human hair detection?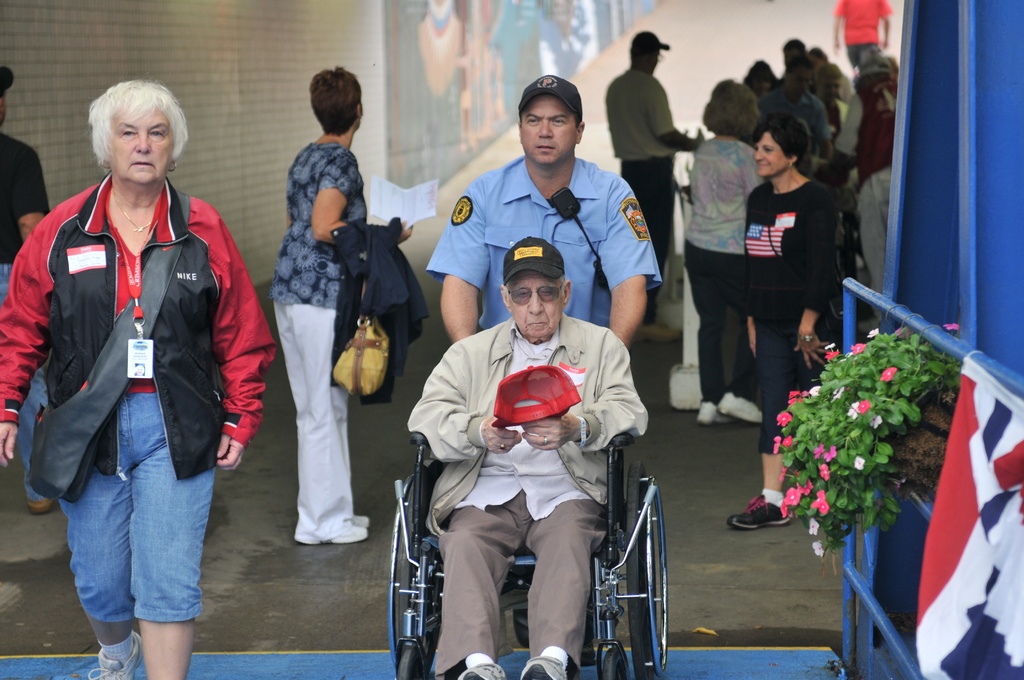
(813, 61, 845, 88)
